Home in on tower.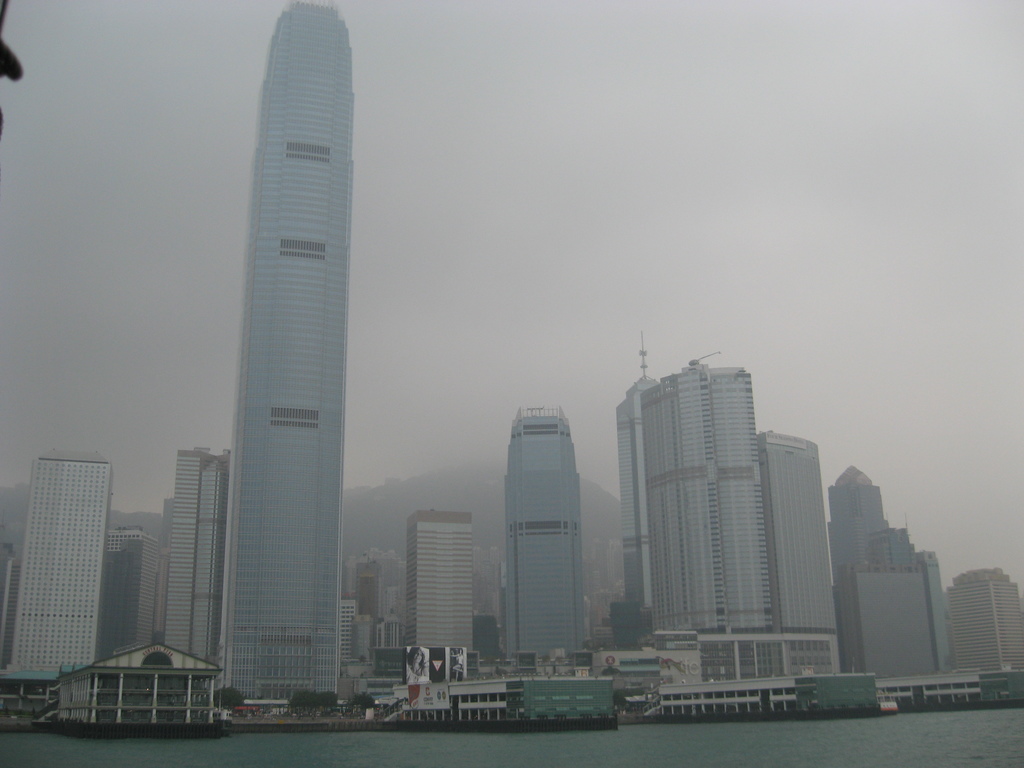
Homed in at detection(168, 449, 202, 657).
